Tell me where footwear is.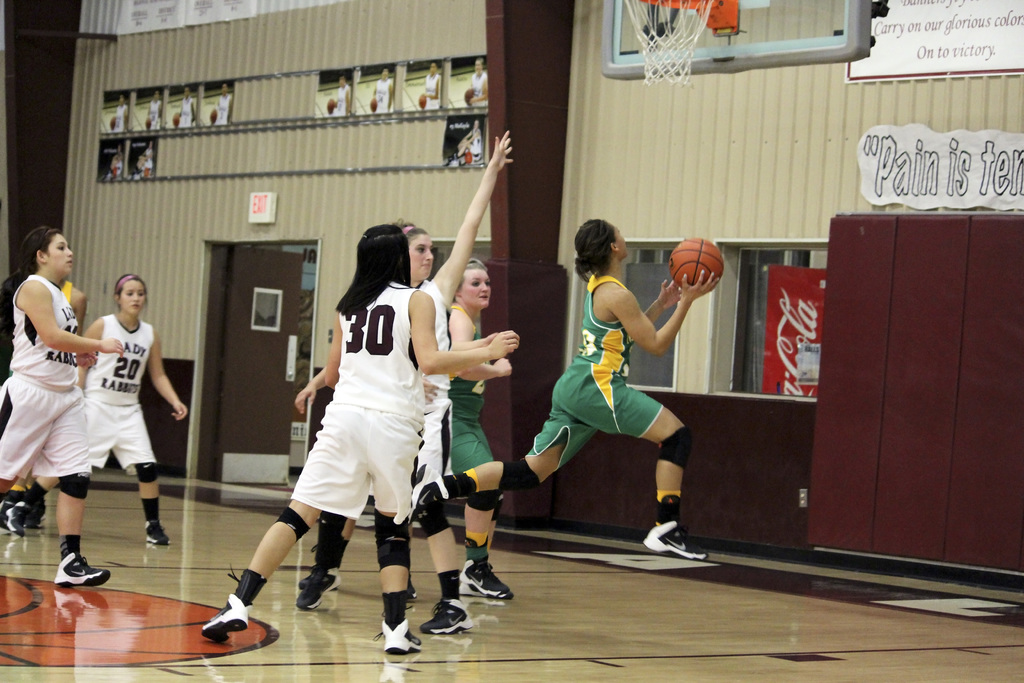
footwear is at 440, 563, 504, 629.
